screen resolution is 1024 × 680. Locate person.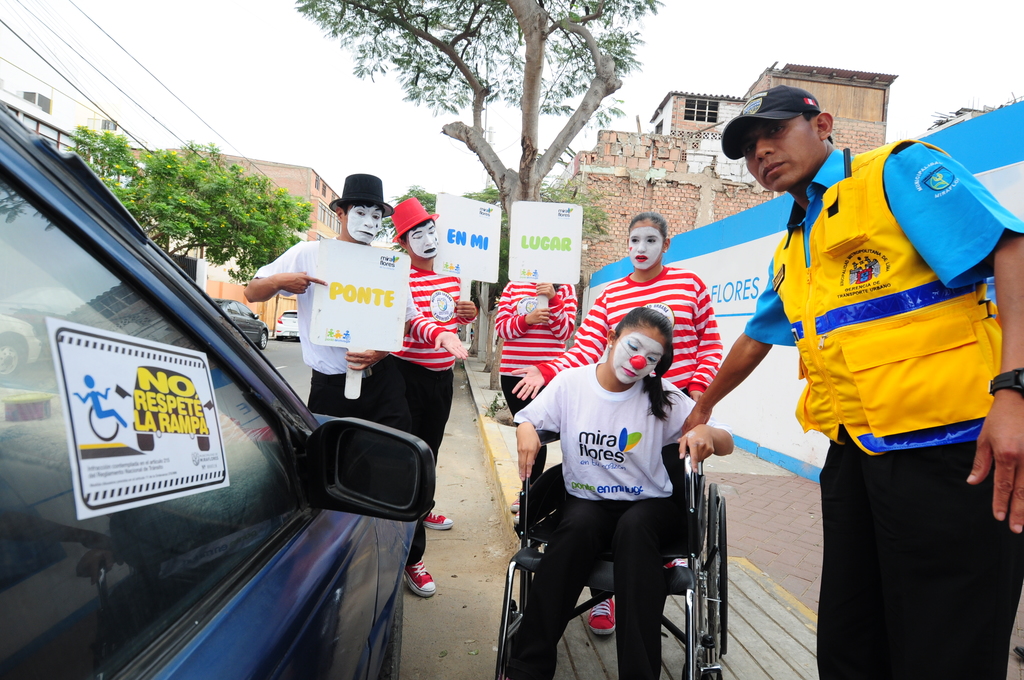
<bbox>391, 197, 484, 535</bbox>.
